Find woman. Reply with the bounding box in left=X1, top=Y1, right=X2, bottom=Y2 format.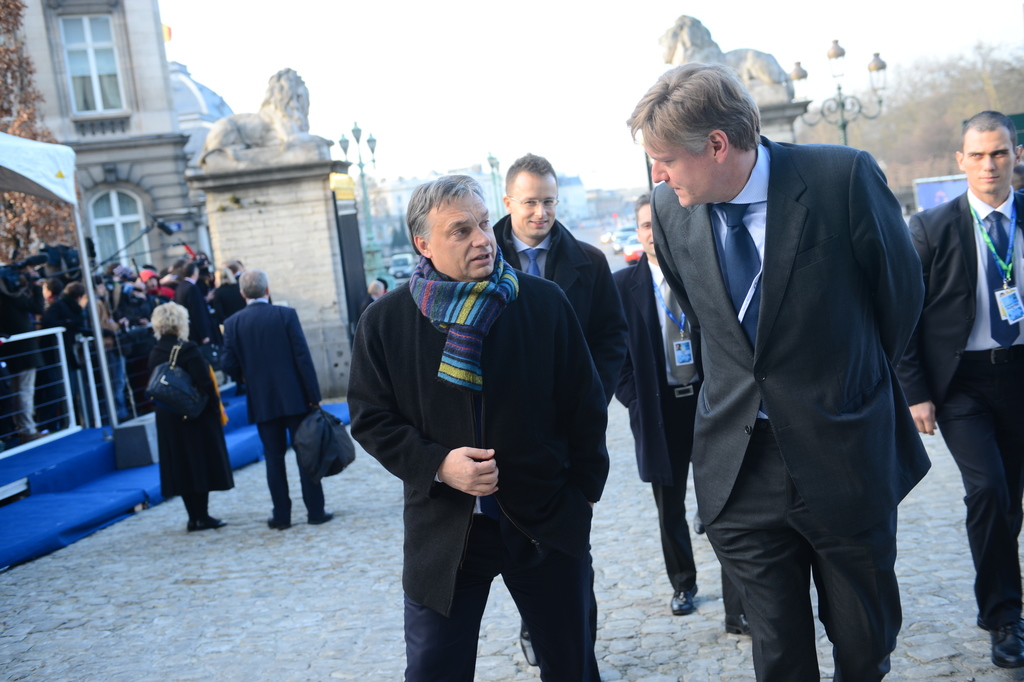
left=143, top=304, right=237, bottom=530.
